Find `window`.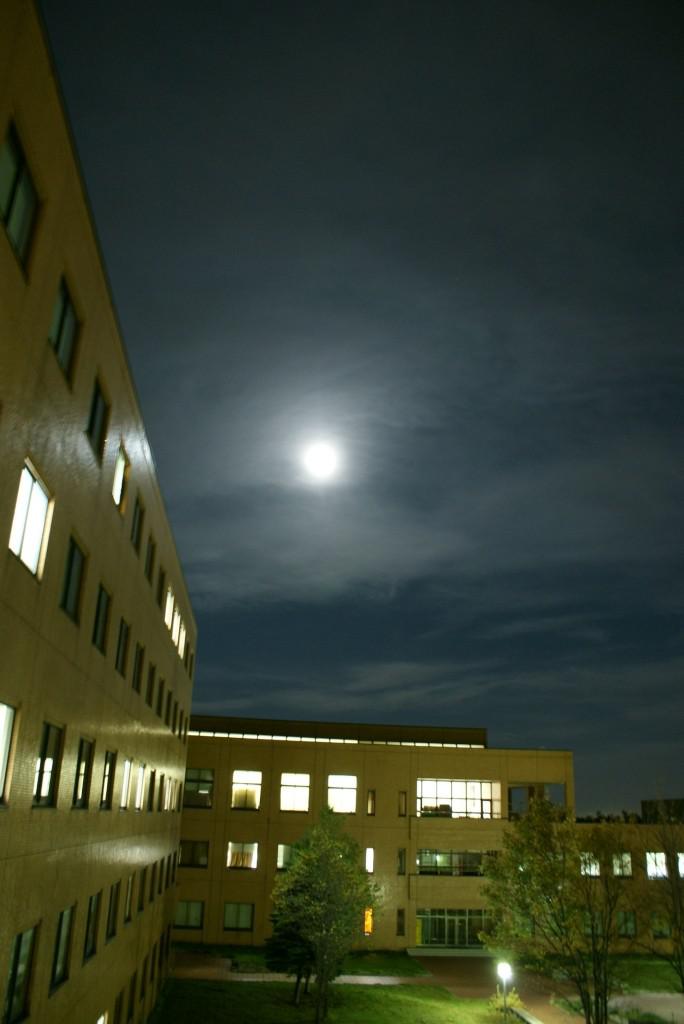
0,700,24,808.
